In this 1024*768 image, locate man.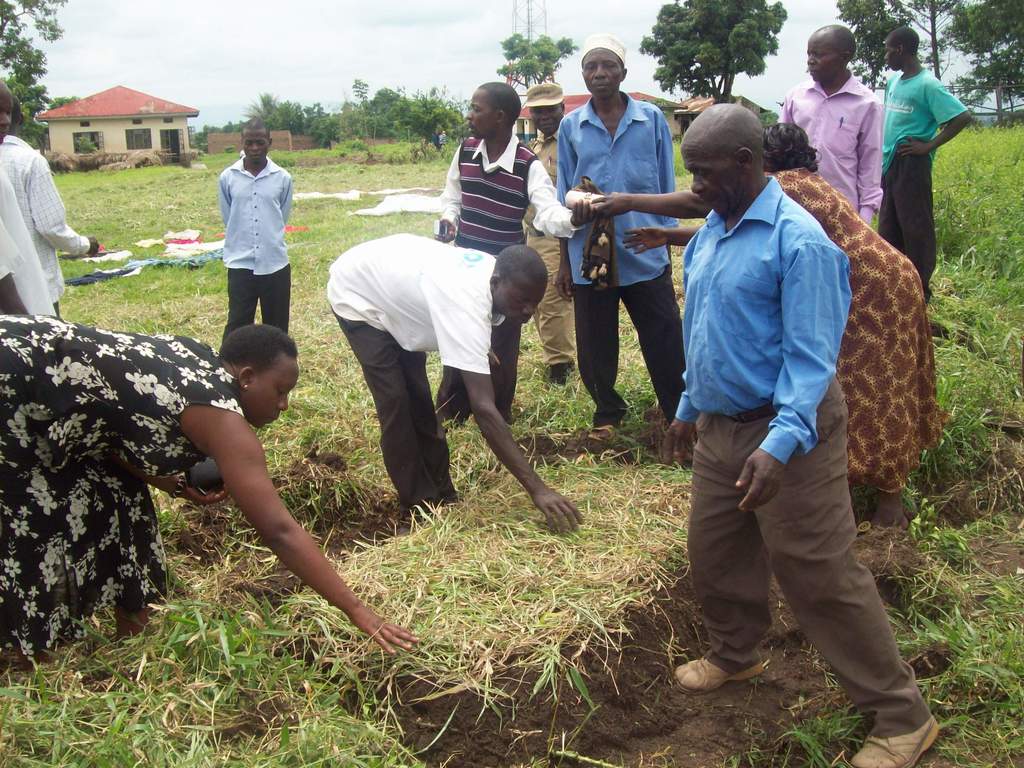
Bounding box: left=434, top=80, right=594, bottom=429.
